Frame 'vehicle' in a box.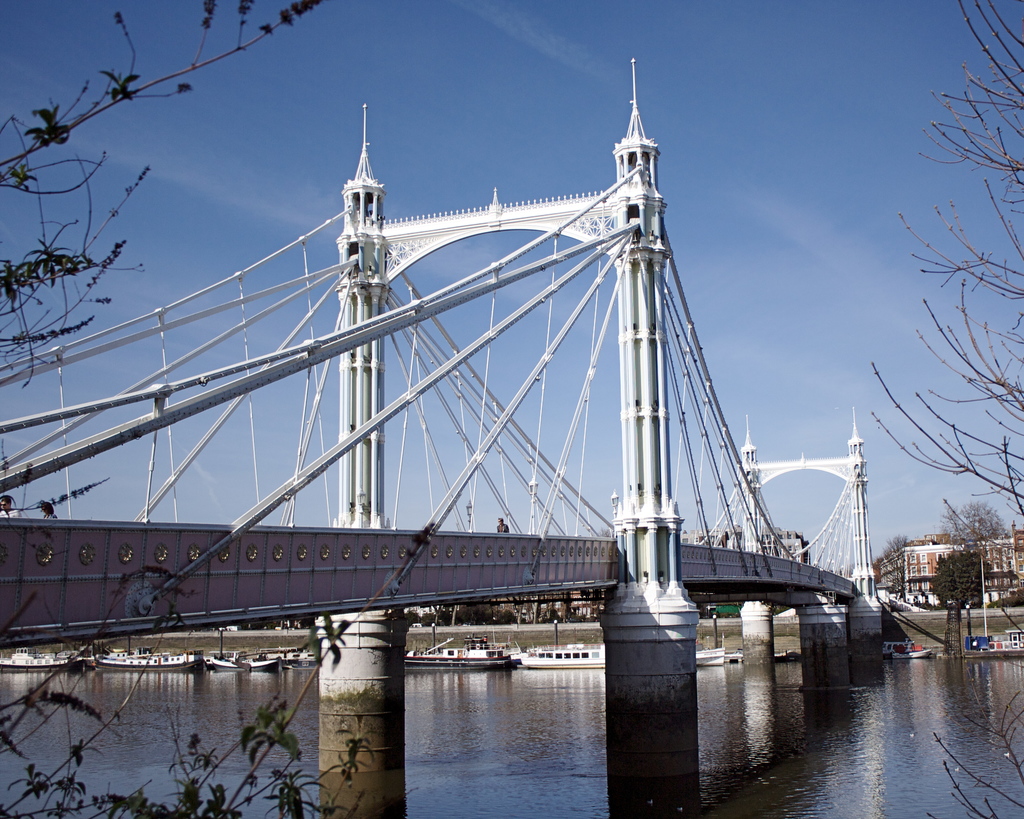
(left=0, top=646, right=81, bottom=669).
